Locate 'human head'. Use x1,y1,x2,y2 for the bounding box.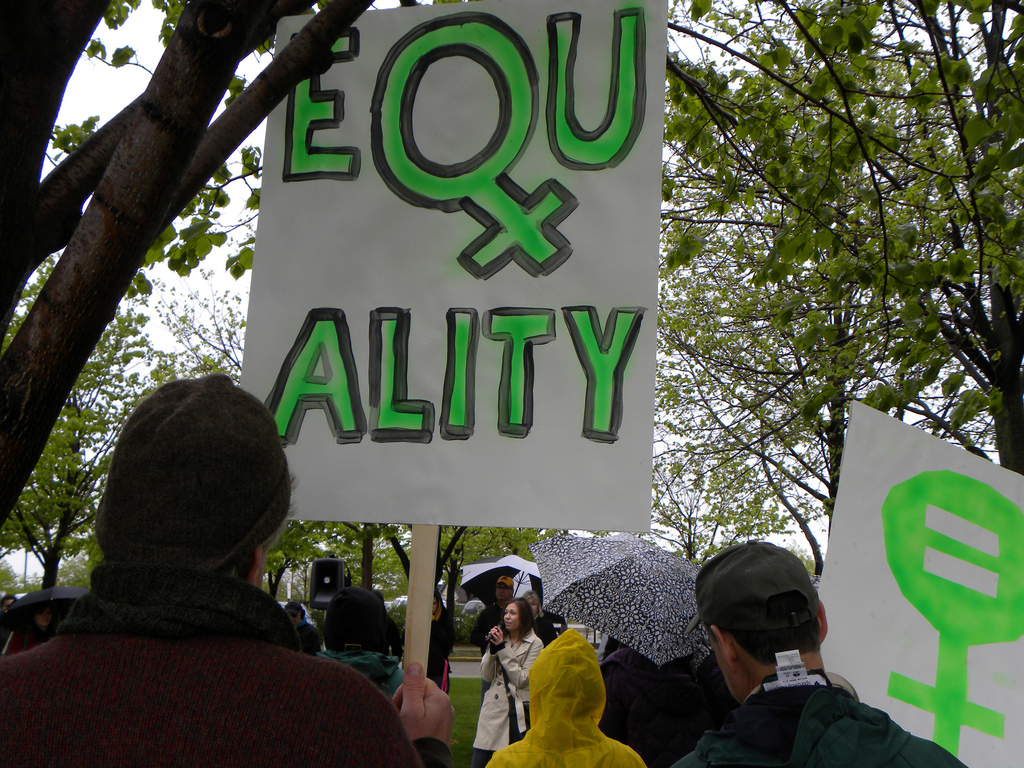
525,638,607,719.
